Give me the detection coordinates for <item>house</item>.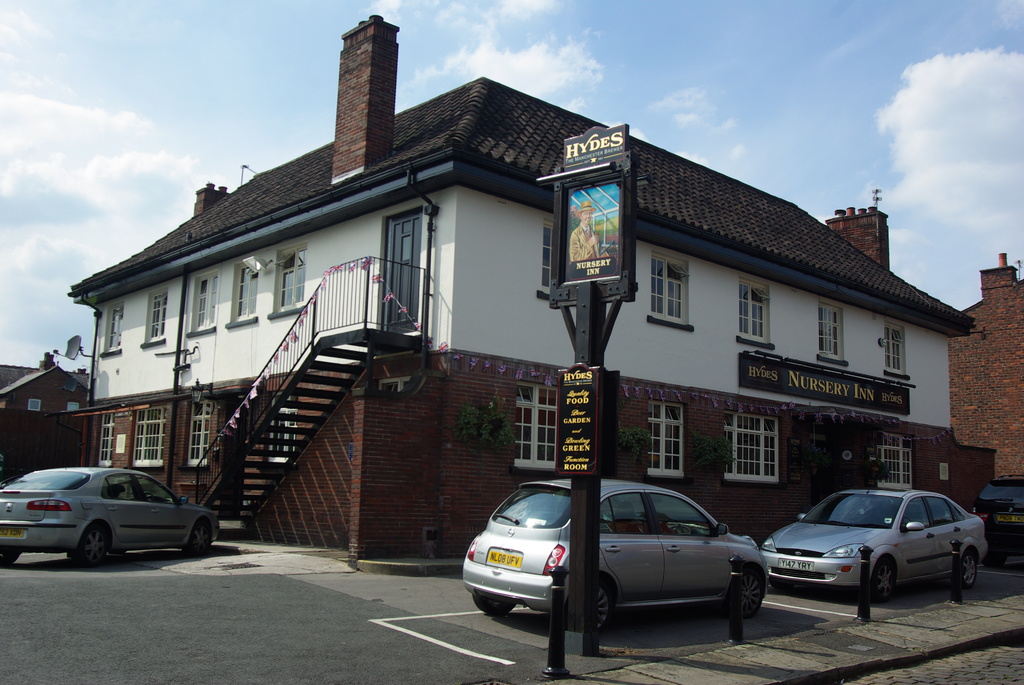
pyautogui.locateOnScreen(901, 288, 972, 567).
